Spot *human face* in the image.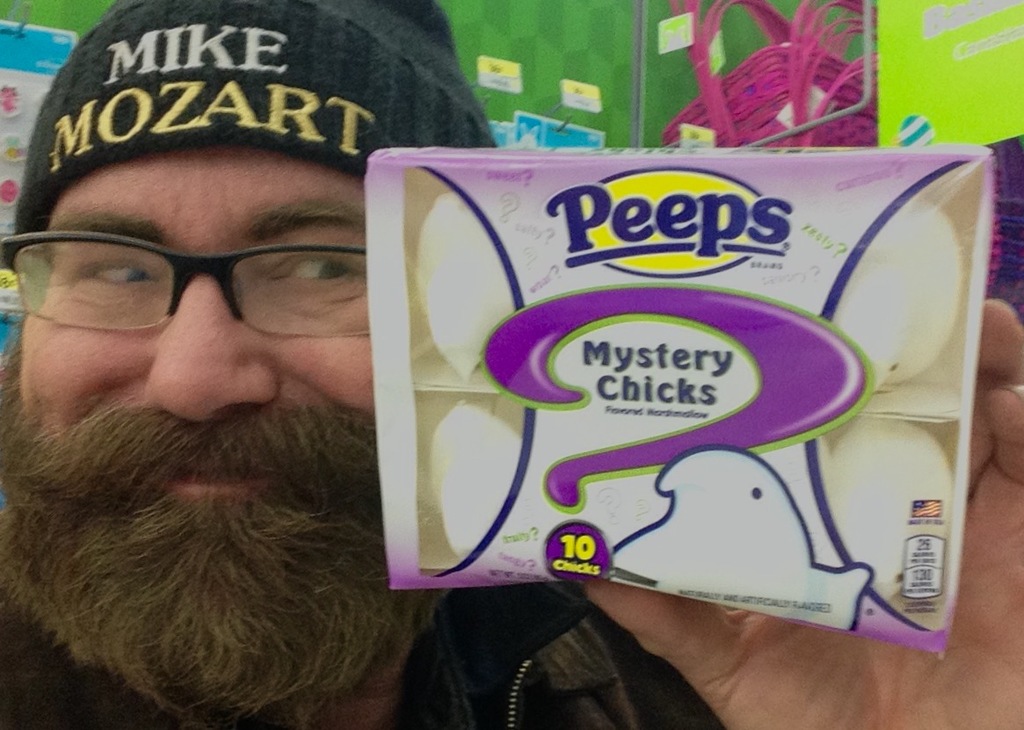
*human face* found at x1=0 y1=145 x2=454 y2=721.
